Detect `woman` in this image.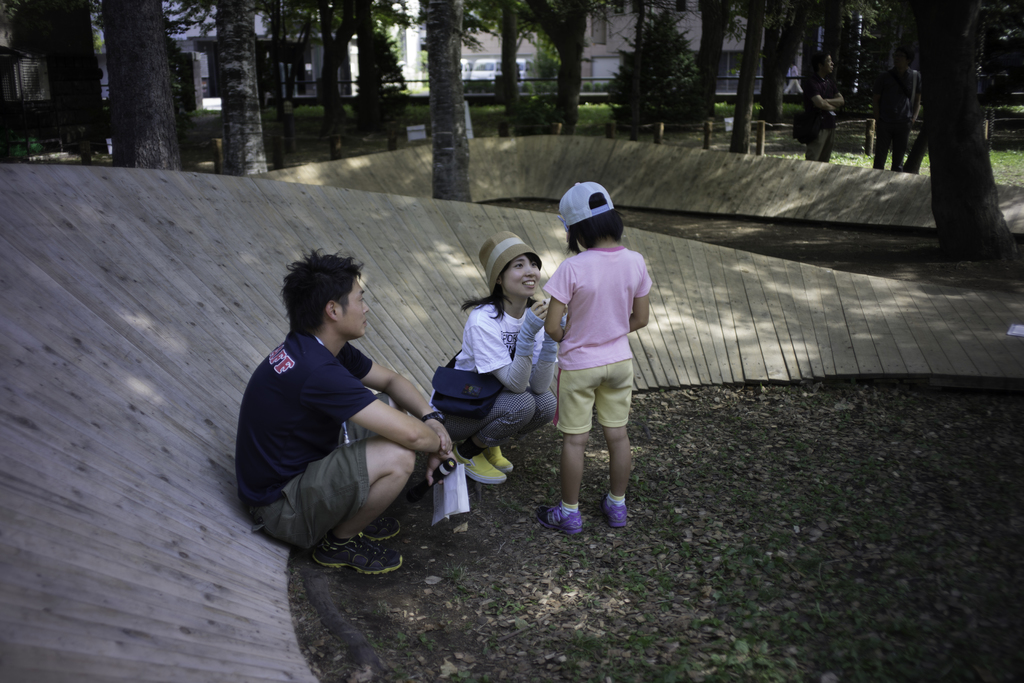
Detection: rect(429, 241, 557, 484).
